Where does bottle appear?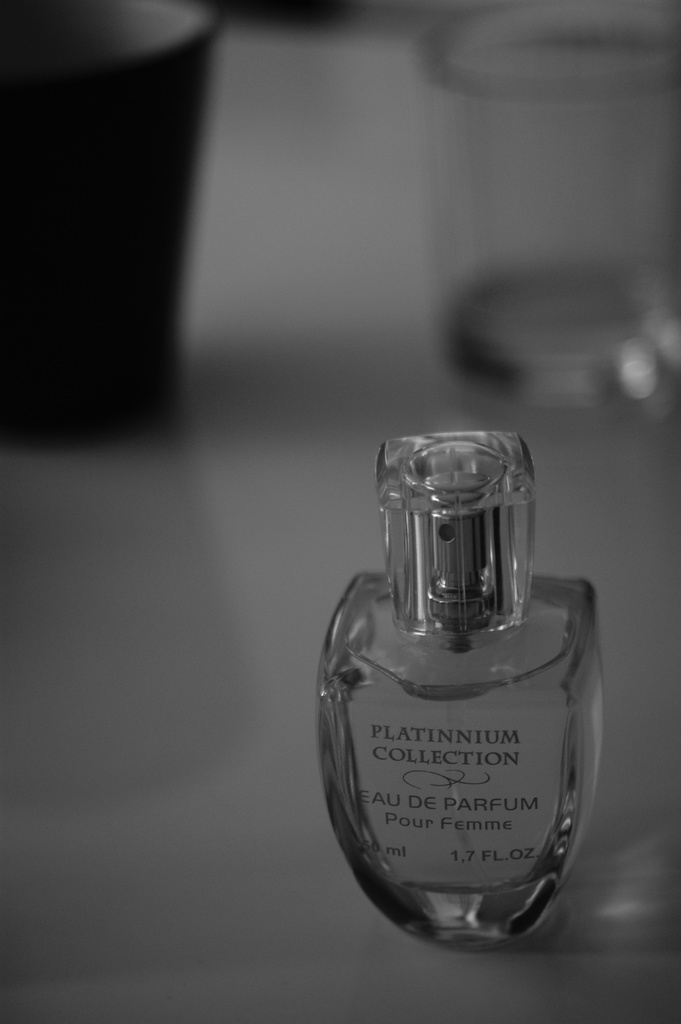
Appears at locate(322, 426, 627, 940).
